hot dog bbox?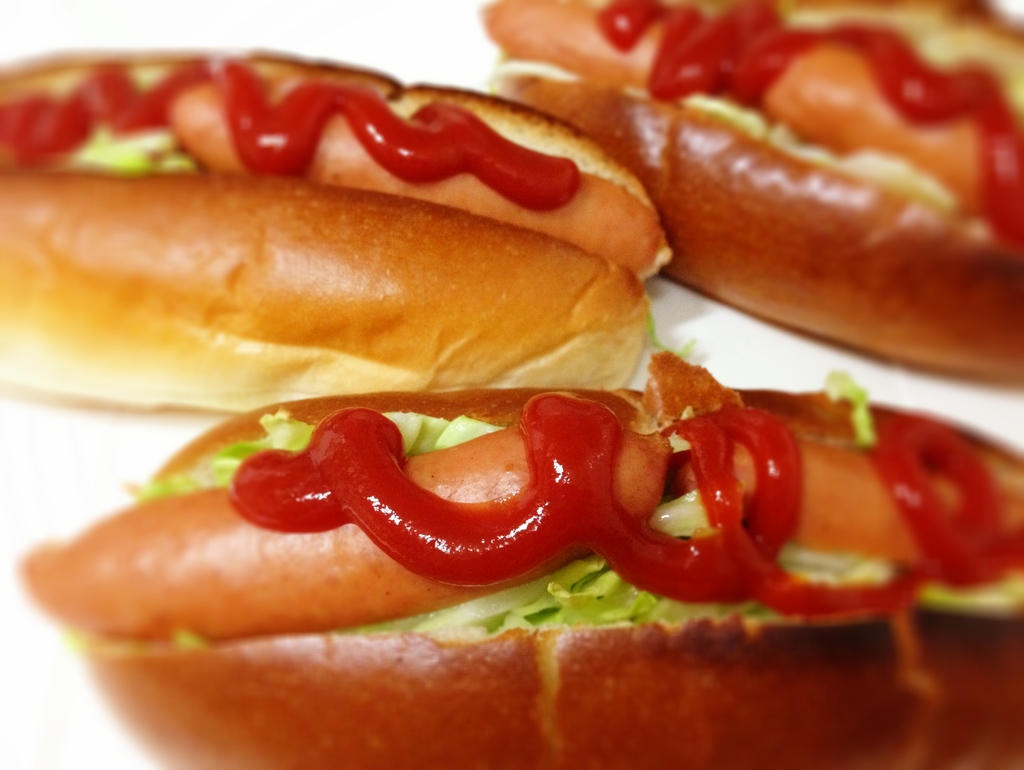
bbox=(0, 51, 673, 419)
